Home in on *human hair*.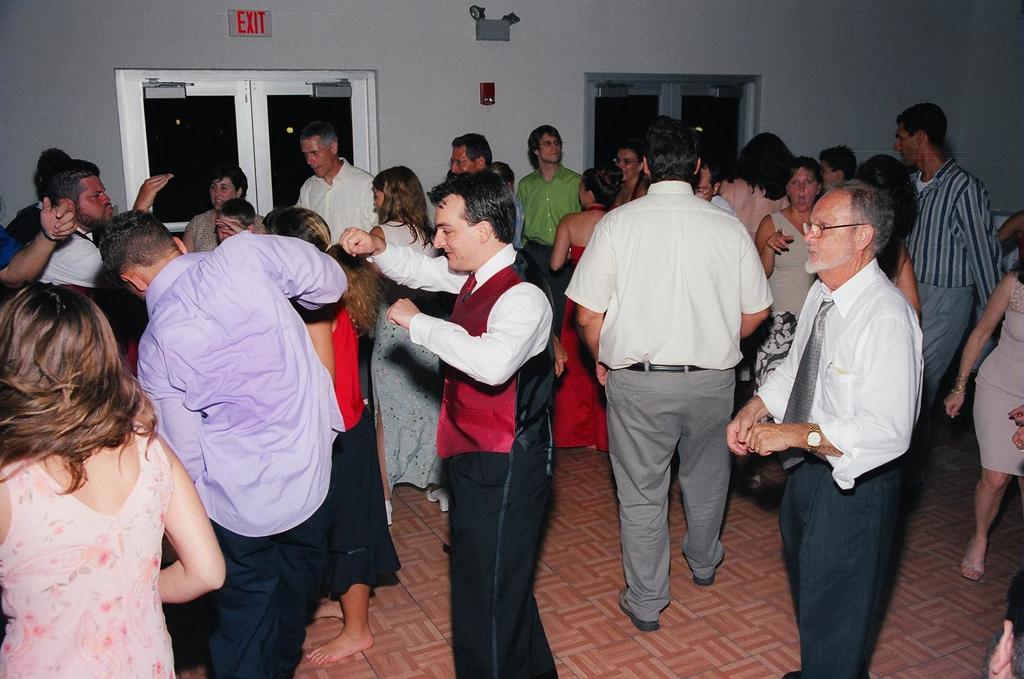
Homed in at [x1=262, y1=205, x2=388, y2=345].
